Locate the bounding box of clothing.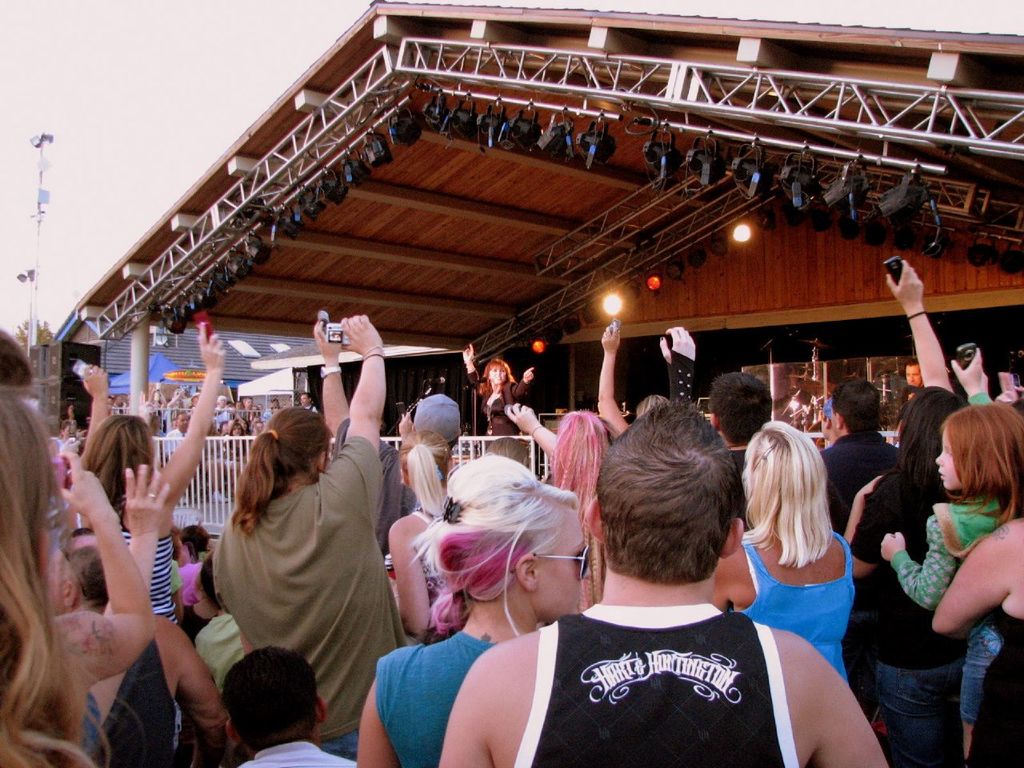
Bounding box: pyautogui.locateOnScreen(841, 462, 977, 767).
